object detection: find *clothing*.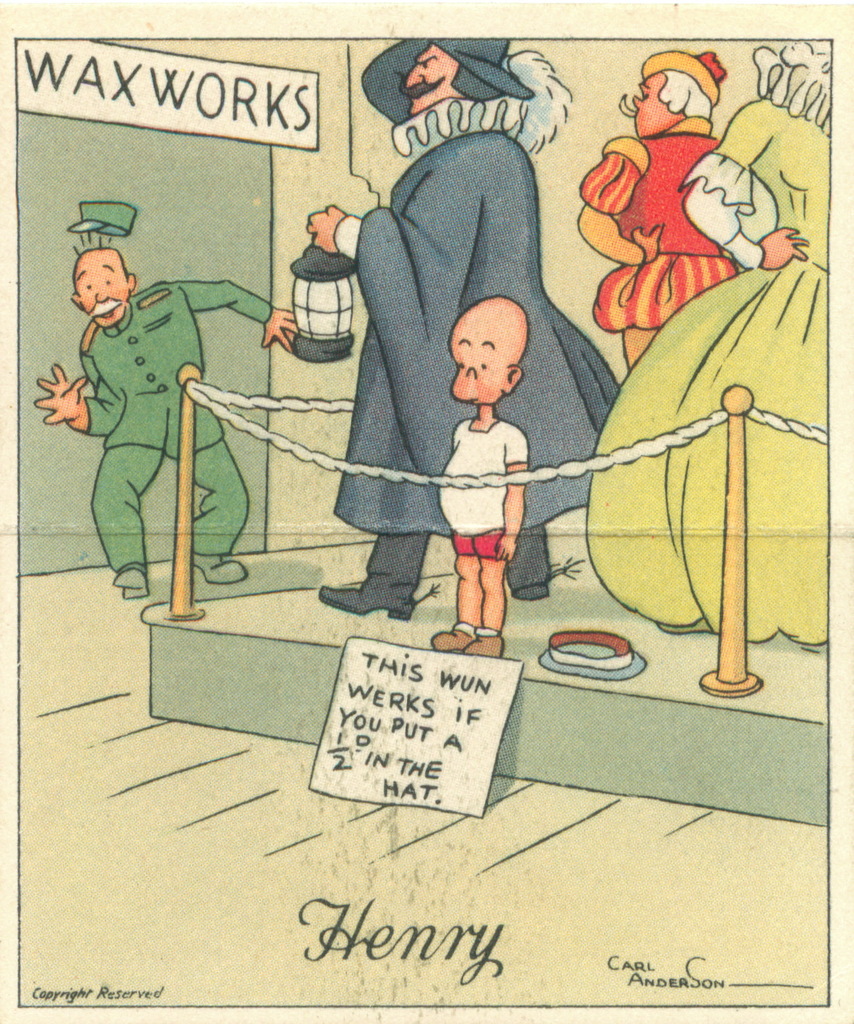
l=587, t=38, r=832, b=641.
